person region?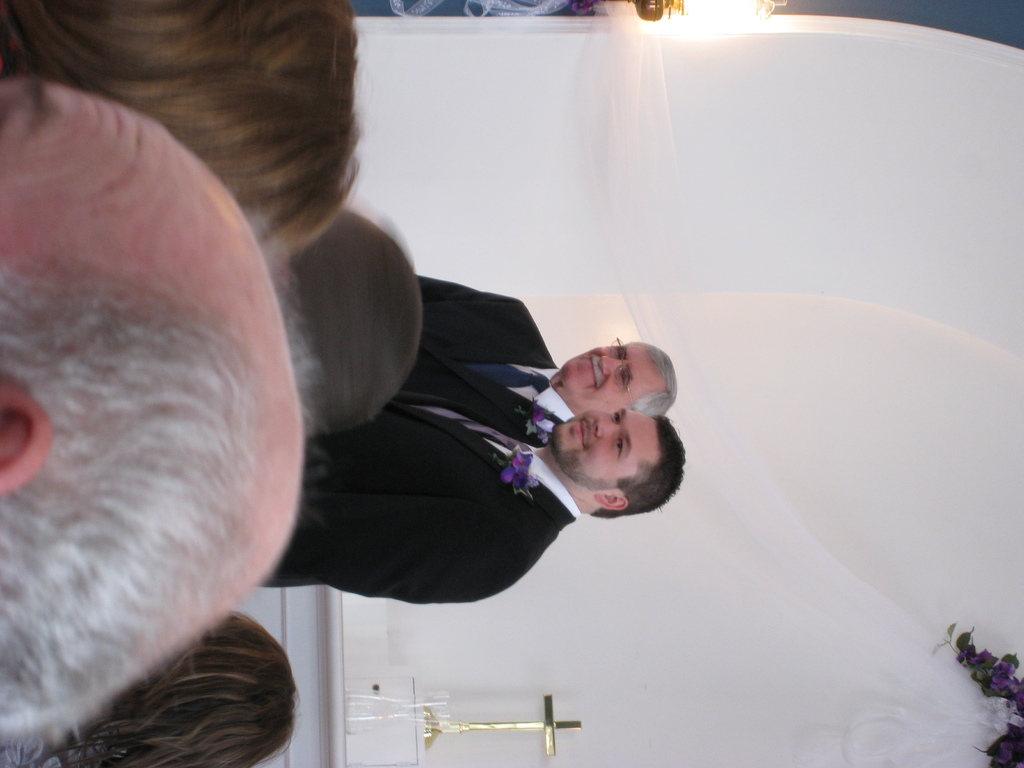
box=[271, 209, 424, 436]
